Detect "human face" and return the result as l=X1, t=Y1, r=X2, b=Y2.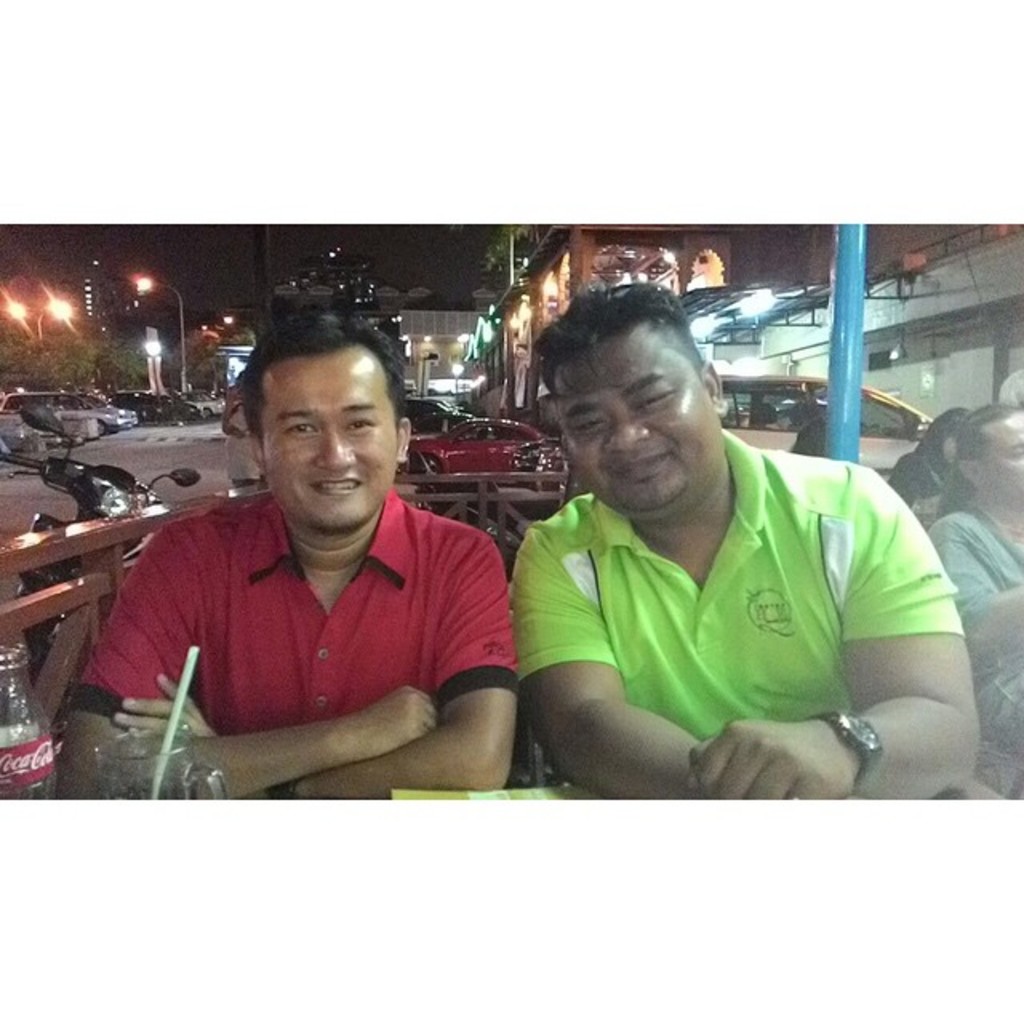
l=989, t=413, r=1022, b=491.
